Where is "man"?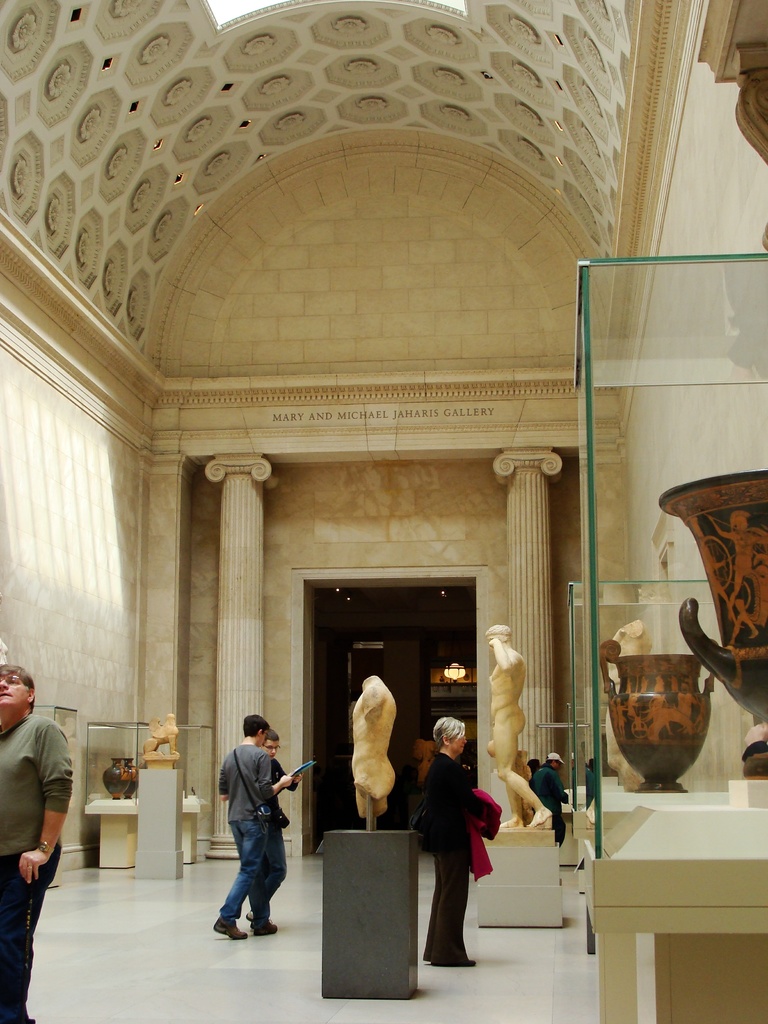
box(527, 750, 570, 848).
